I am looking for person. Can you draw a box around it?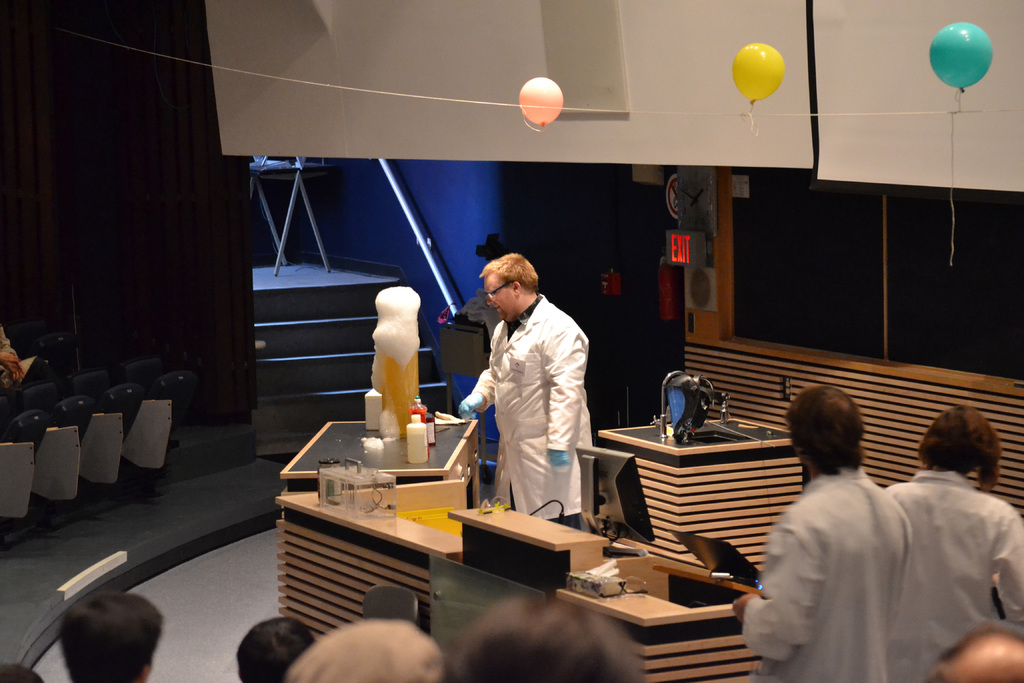
Sure, the bounding box is locate(442, 598, 646, 682).
